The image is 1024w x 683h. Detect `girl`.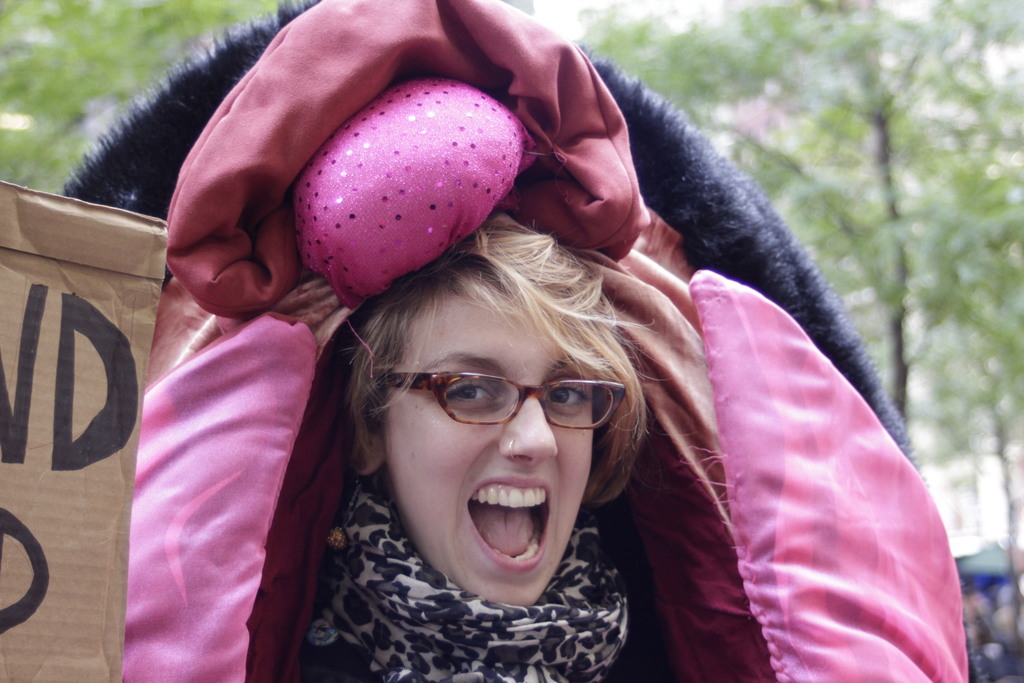
Detection: [251, 209, 665, 682].
